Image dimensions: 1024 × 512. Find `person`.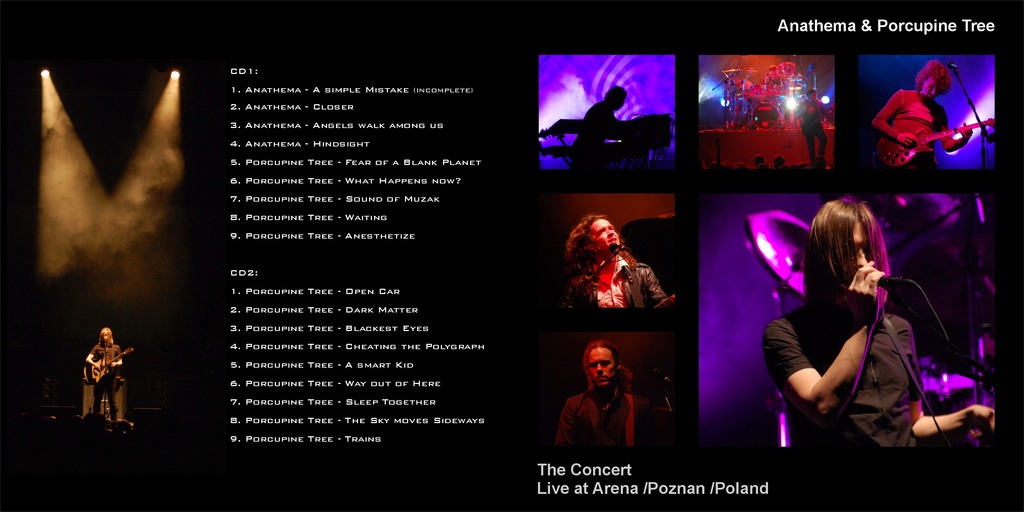
575 214 671 325.
